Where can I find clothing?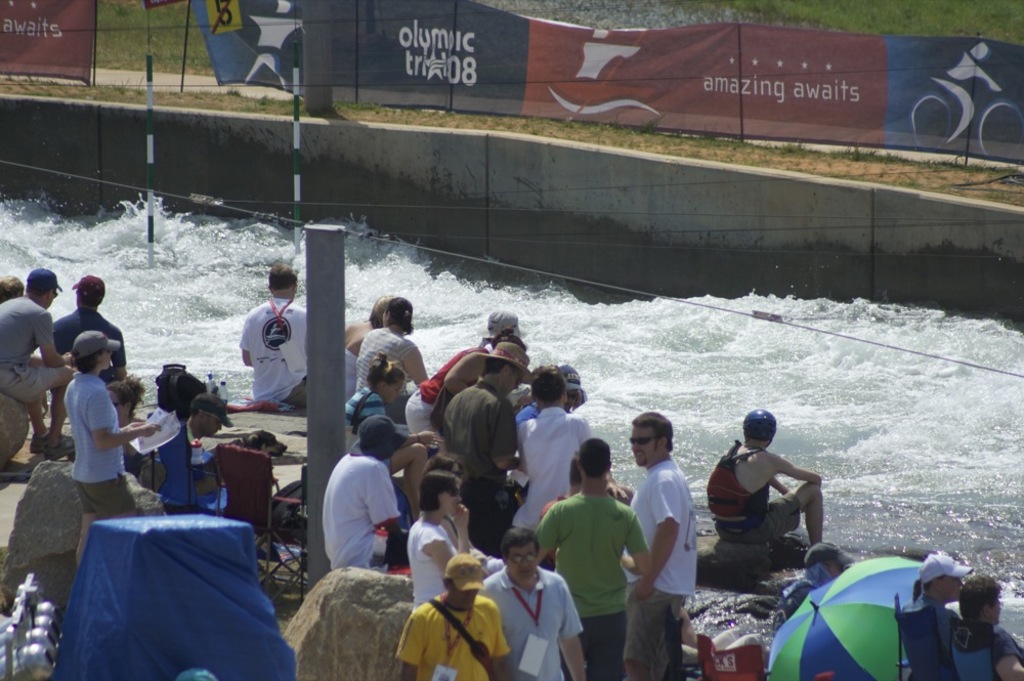
You can find it at select_region(708, 449, 805, 546).
